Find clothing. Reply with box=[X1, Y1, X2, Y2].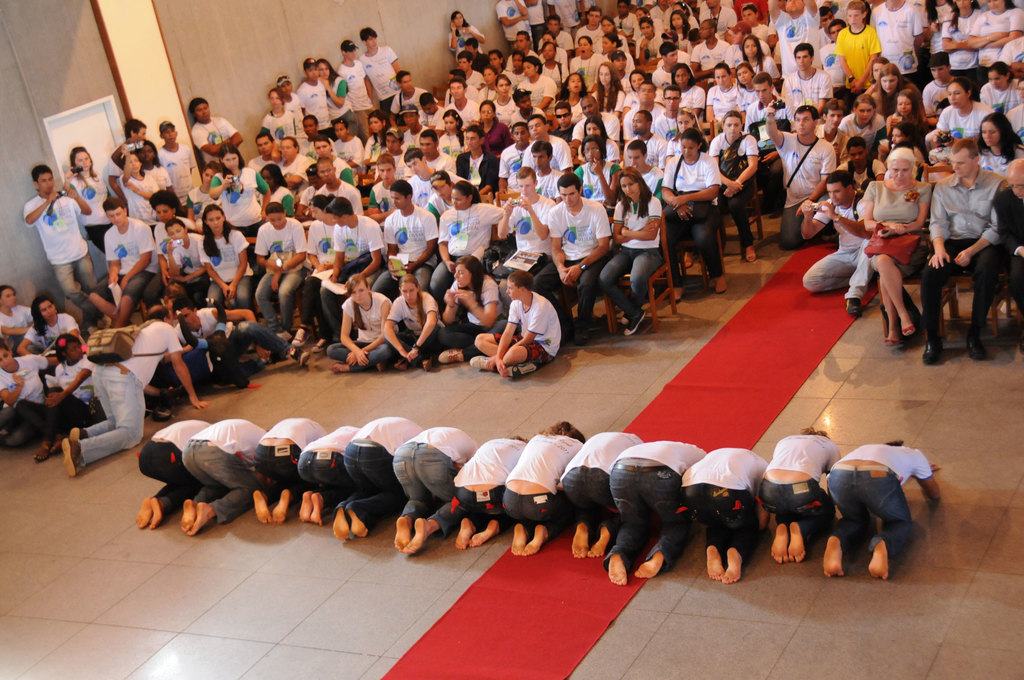
box=[189, 122, 241, 169].
